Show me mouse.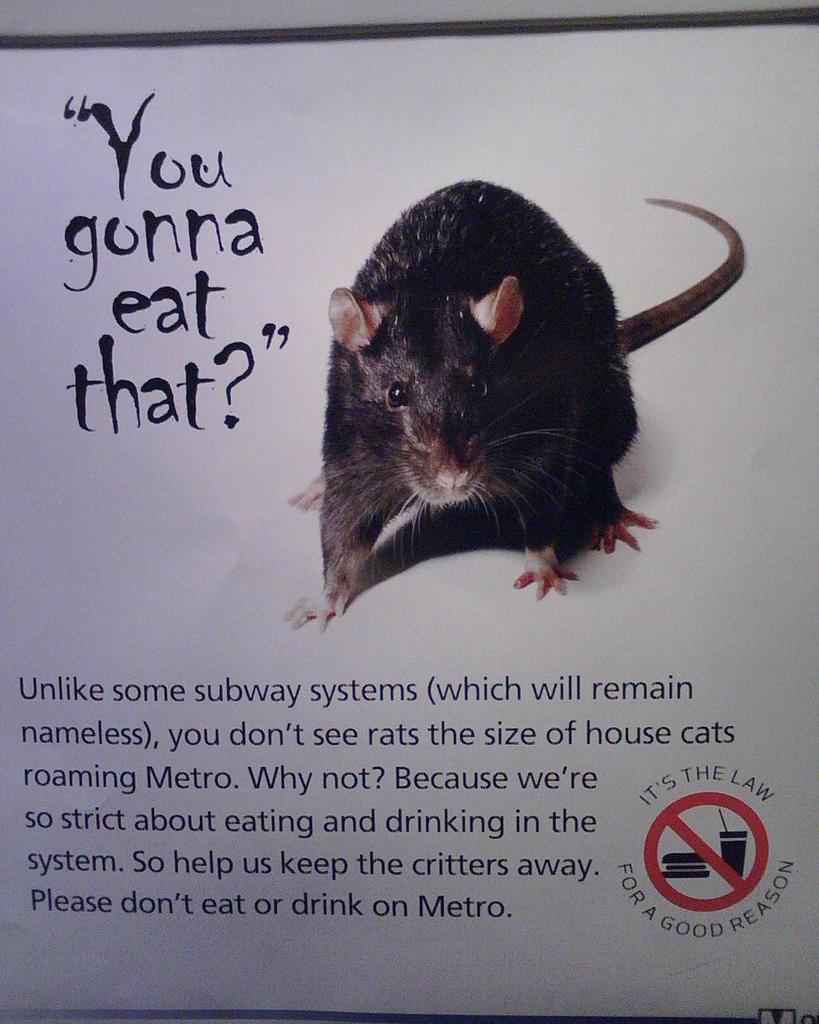
mouse is here: [282,184,747,621].
